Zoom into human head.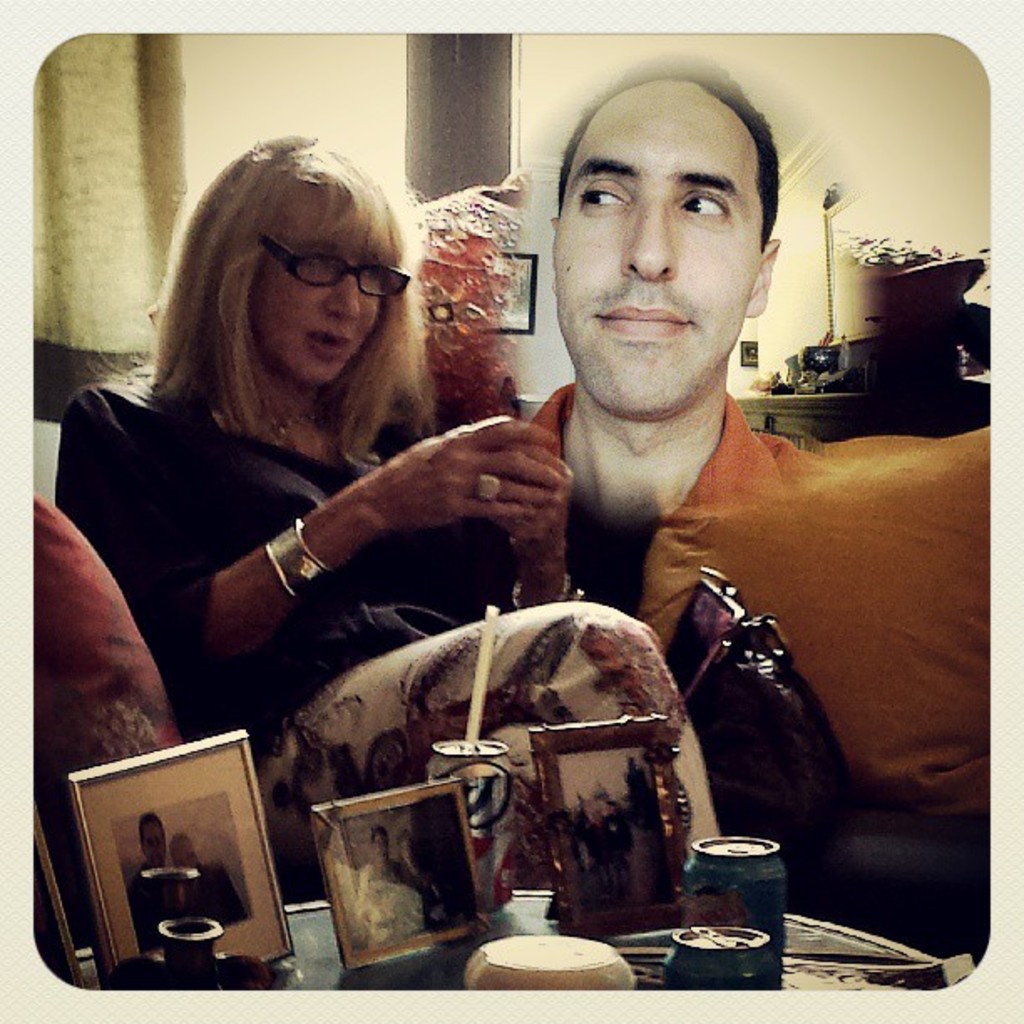
Zoom target: box(137, 812, 169, 872).
